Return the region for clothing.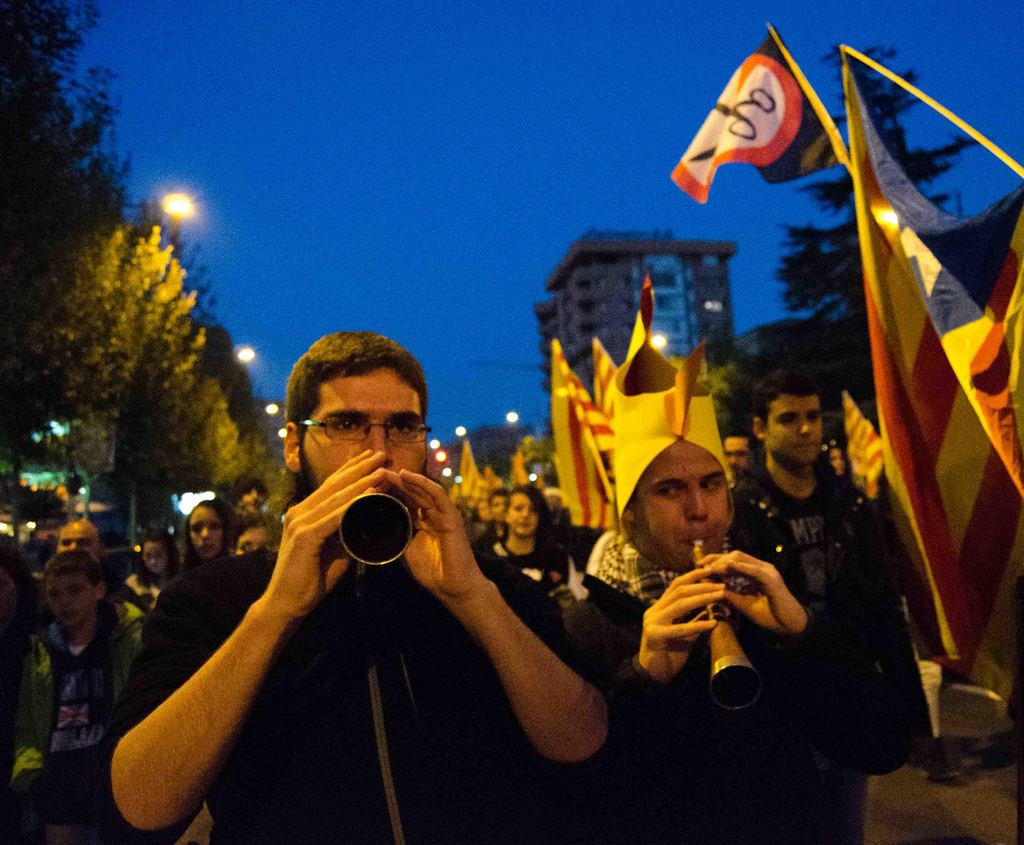
Rect(480, 531, 575, 598).
